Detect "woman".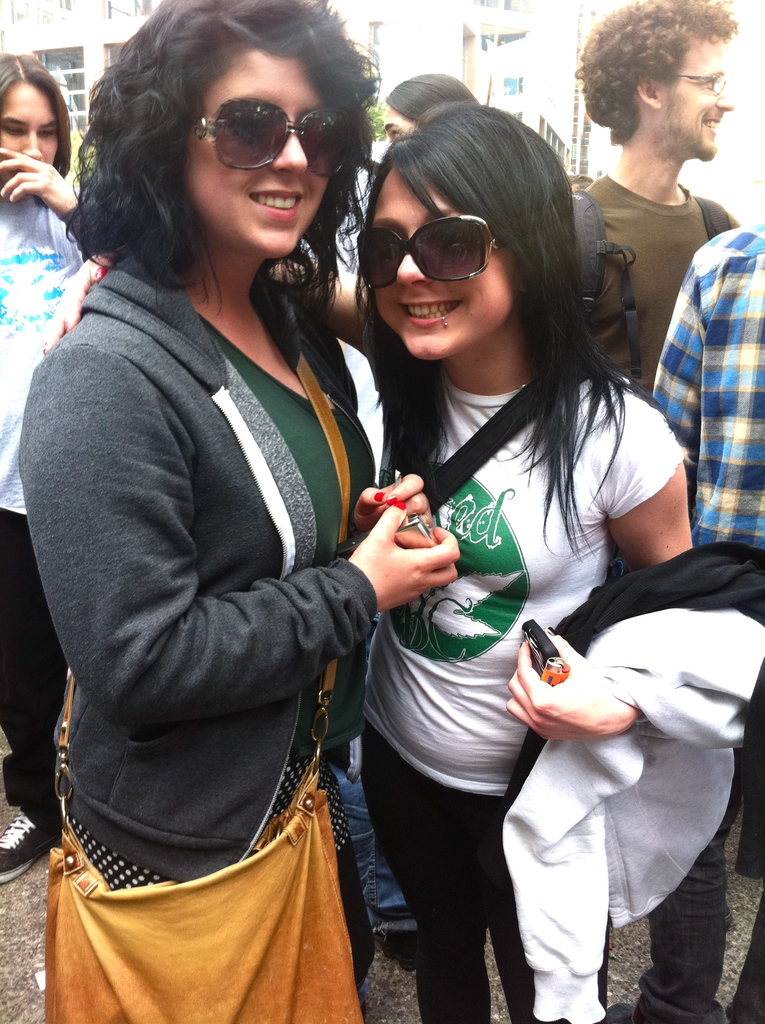
Detected at {"left": 44, "top": 94, "right": 702, "bottom": 1023}.
